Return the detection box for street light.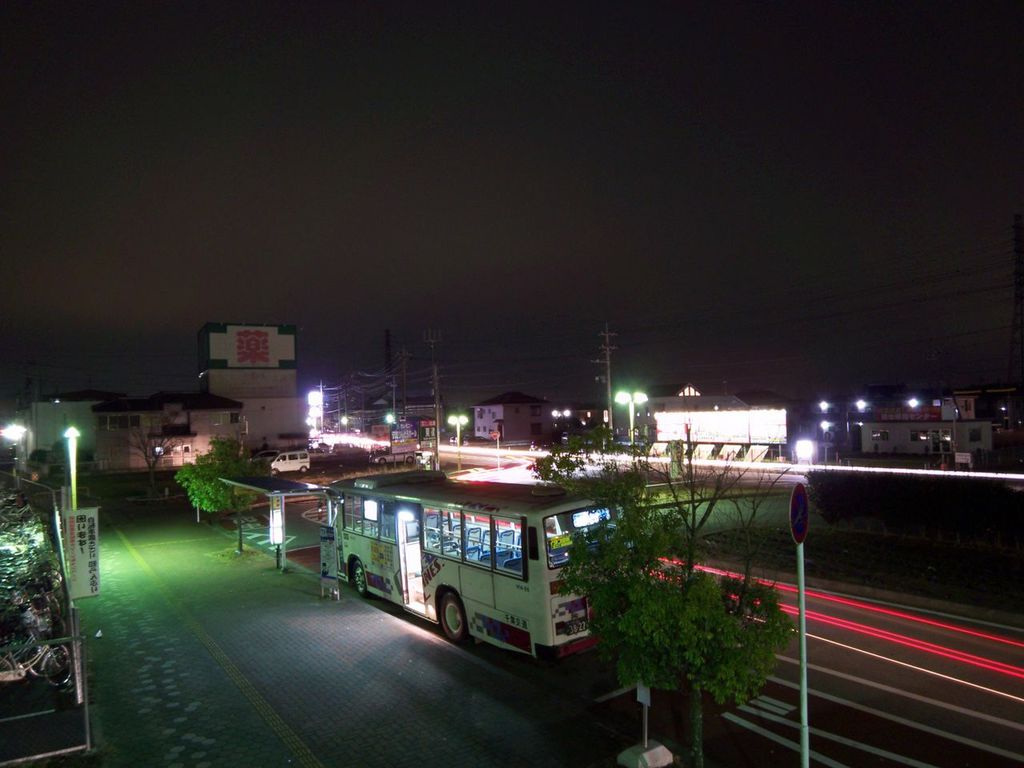
611, 389, 651, 453.
